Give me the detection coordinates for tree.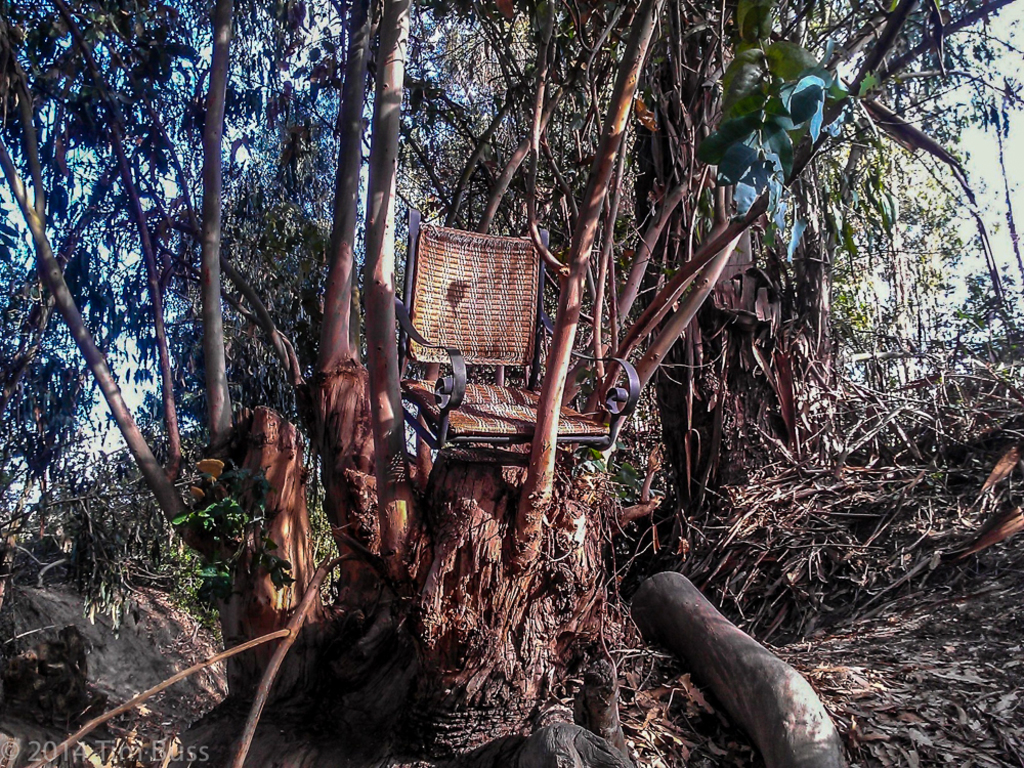
Rect(0, 0, 1023, 767).
